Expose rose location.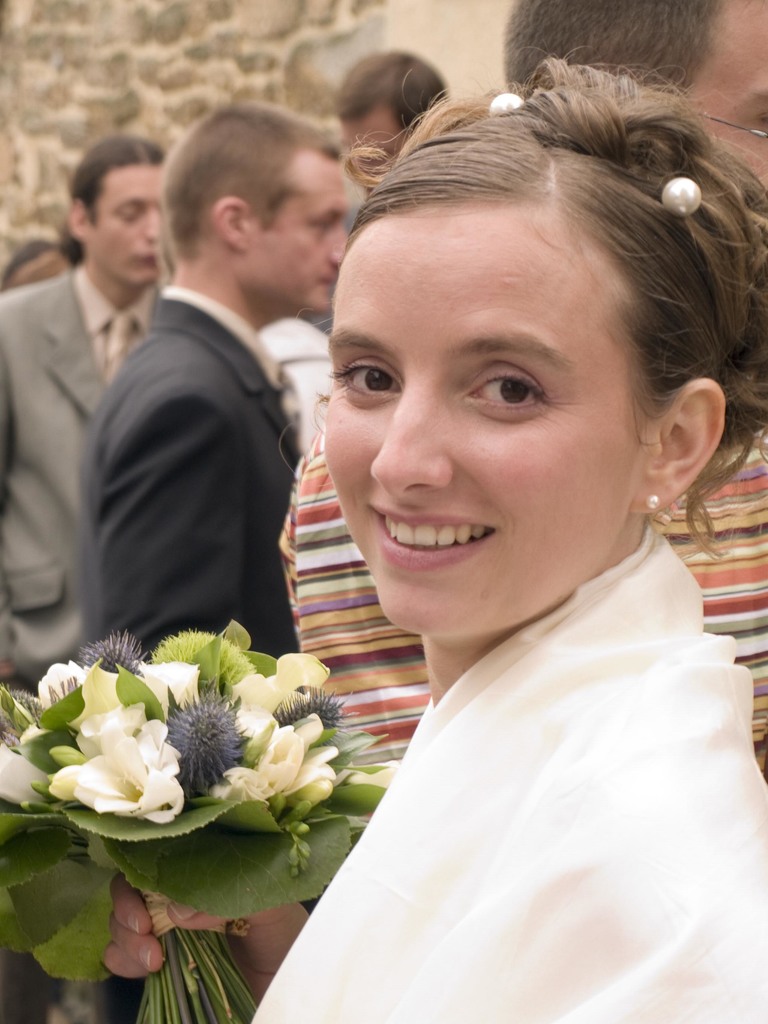
Exposed at <box>133,660,202,717</box>.
